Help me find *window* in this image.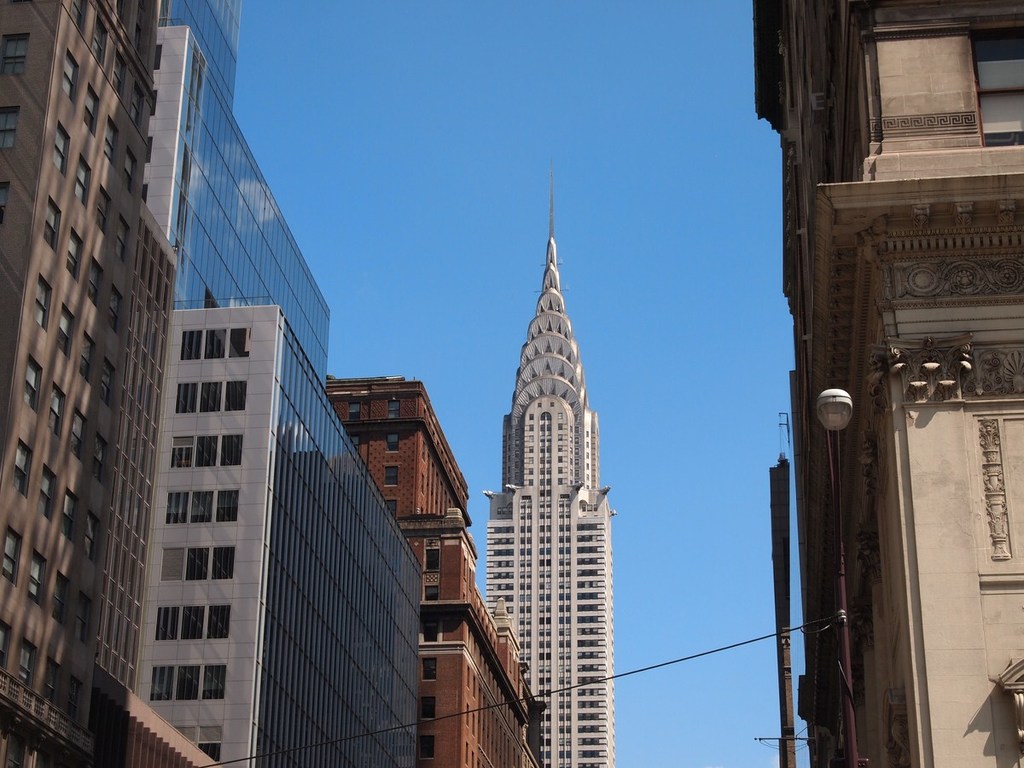
Found it: left=175, top=661, right=199, bottom=701.
